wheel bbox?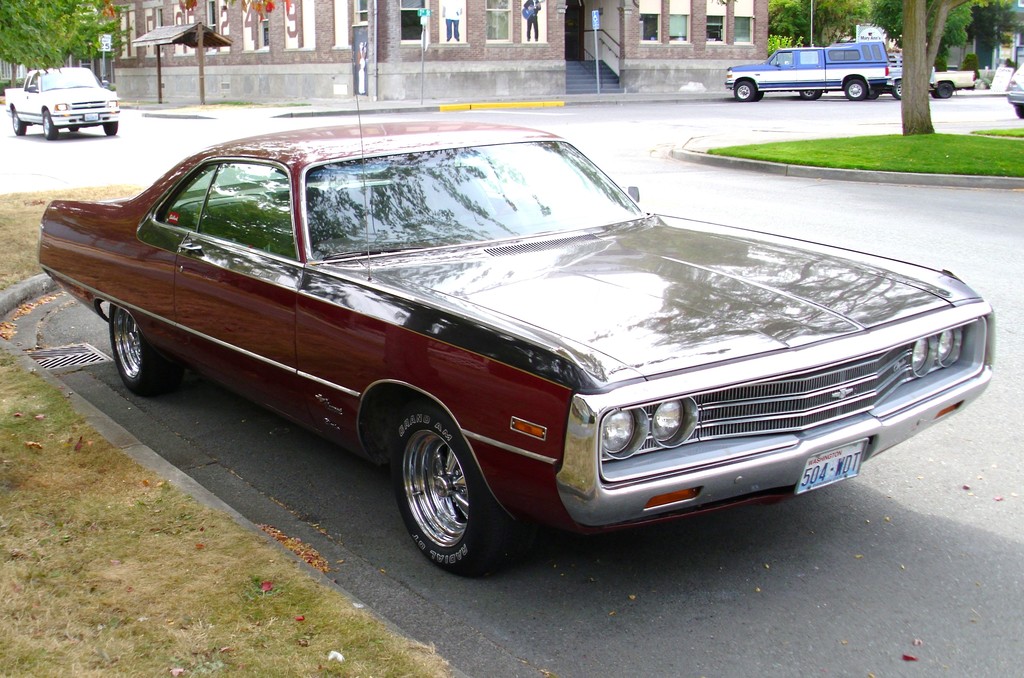
box(386, 415, 489, 563)
